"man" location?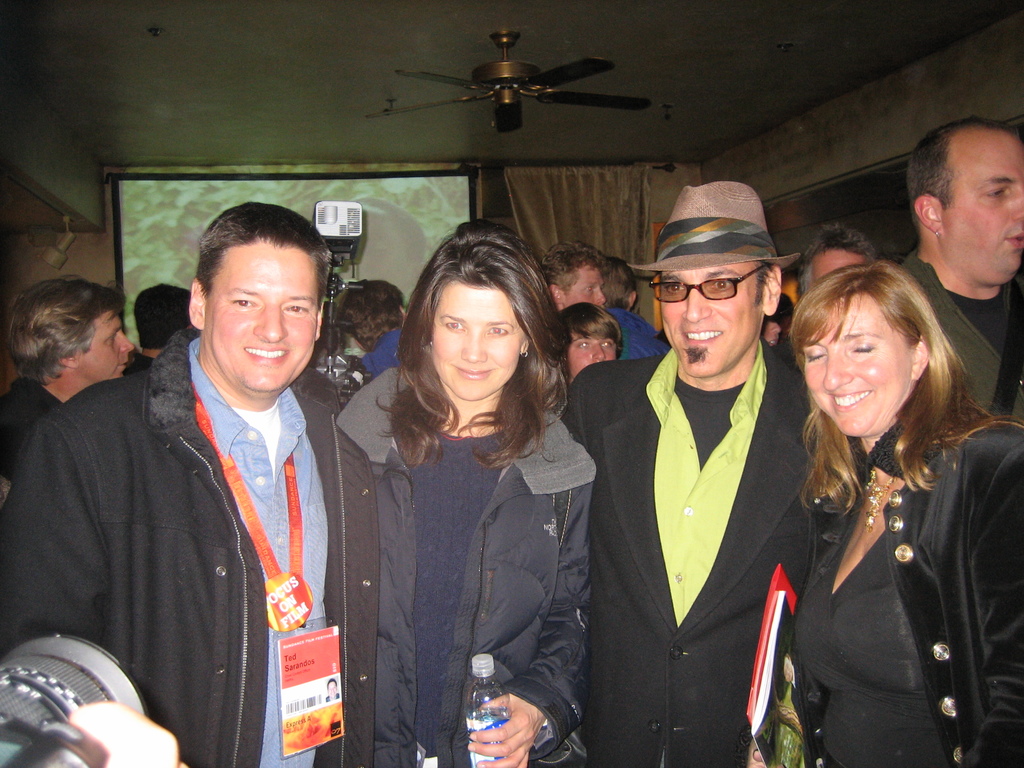
bbox=(799, 225, 874, 307)
